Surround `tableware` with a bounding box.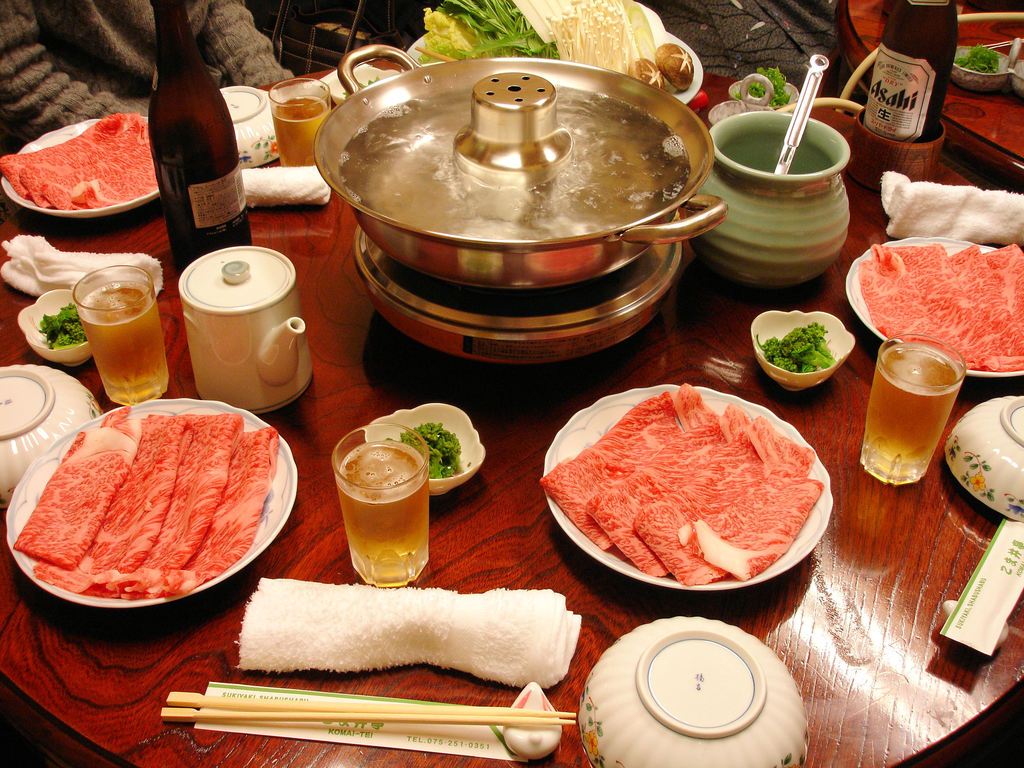
579,623,804,744.
